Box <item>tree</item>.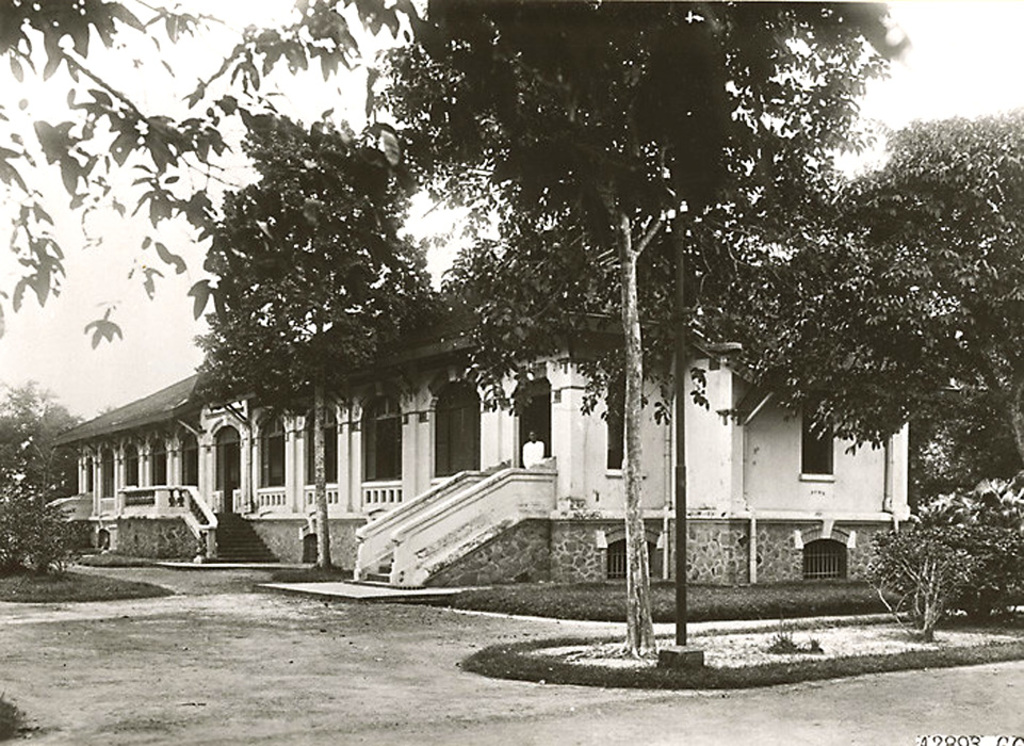
194/116/471/556.
